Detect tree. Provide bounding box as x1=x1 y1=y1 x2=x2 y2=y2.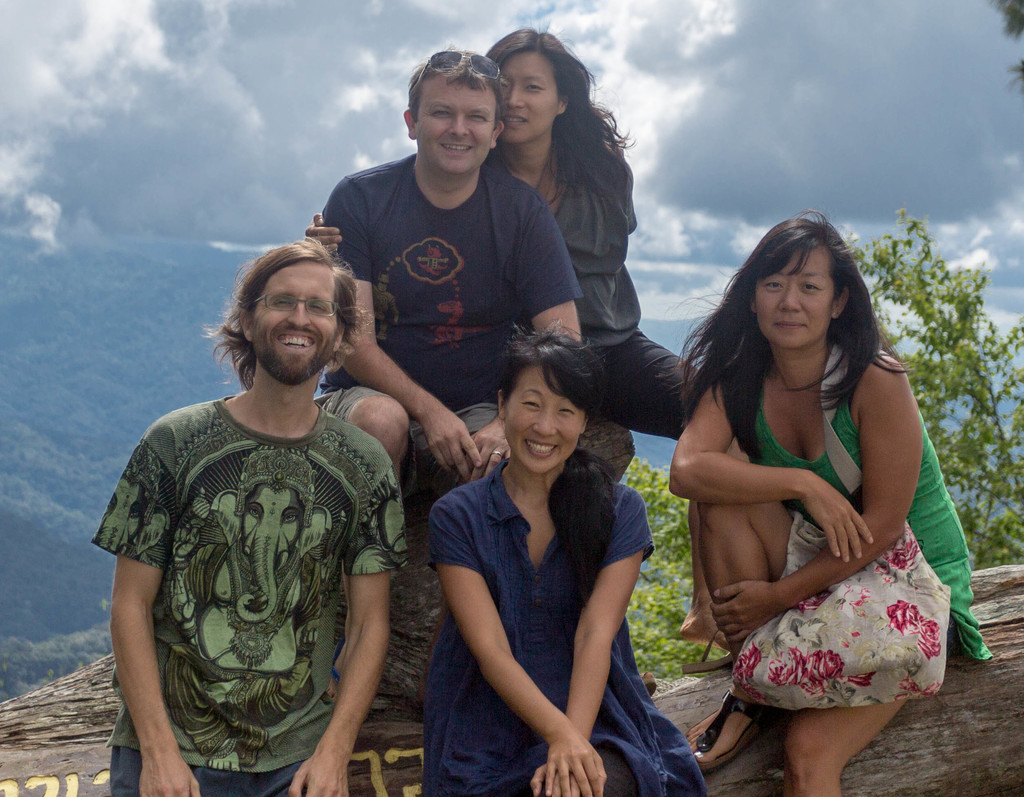
x1=610 y1=204 x2=1023 y2=671.
